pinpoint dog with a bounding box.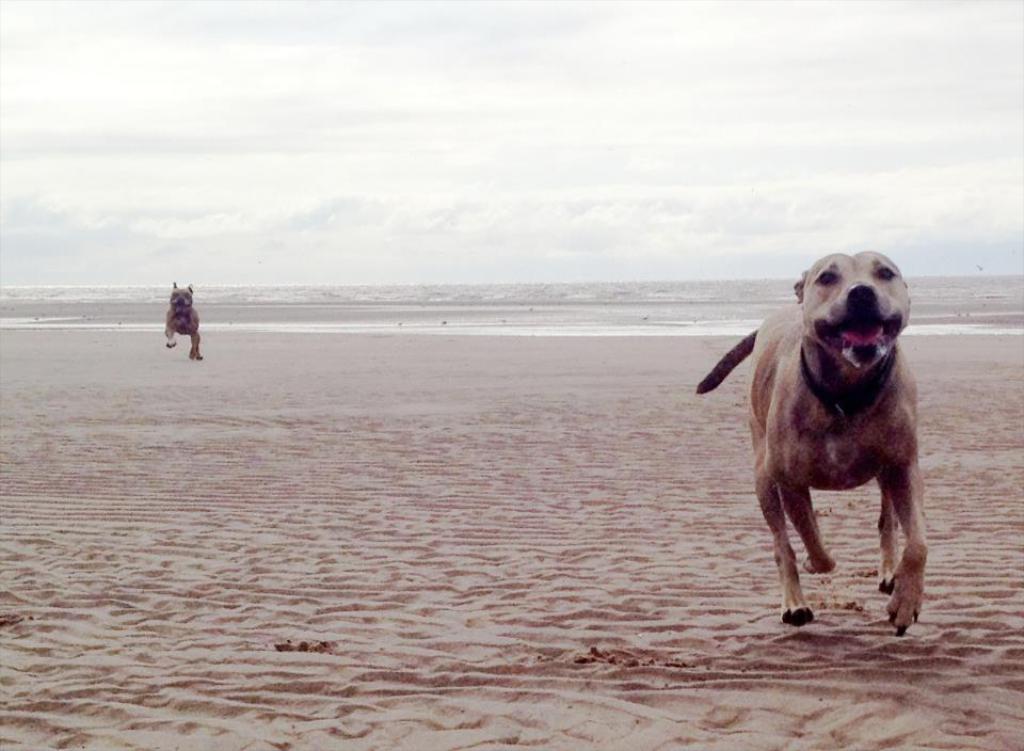
x1=693 y1=249 x2=930 y2=638.
